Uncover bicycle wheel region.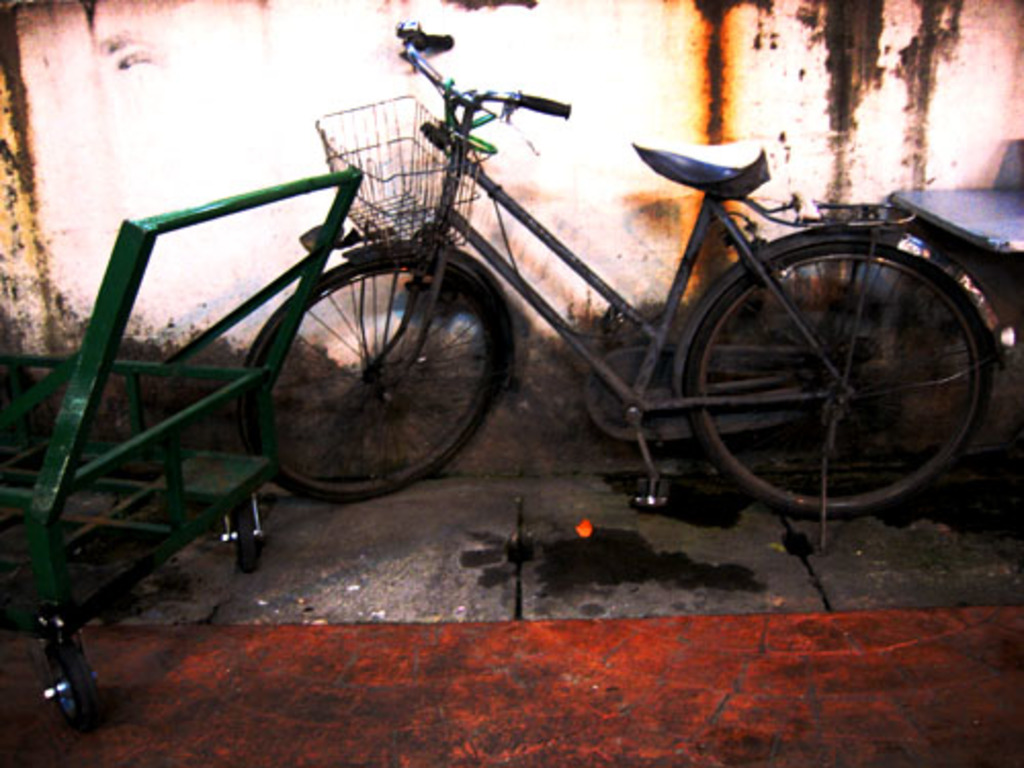
Uncovered: (left=244, top=260, right=508, bottom=508).
